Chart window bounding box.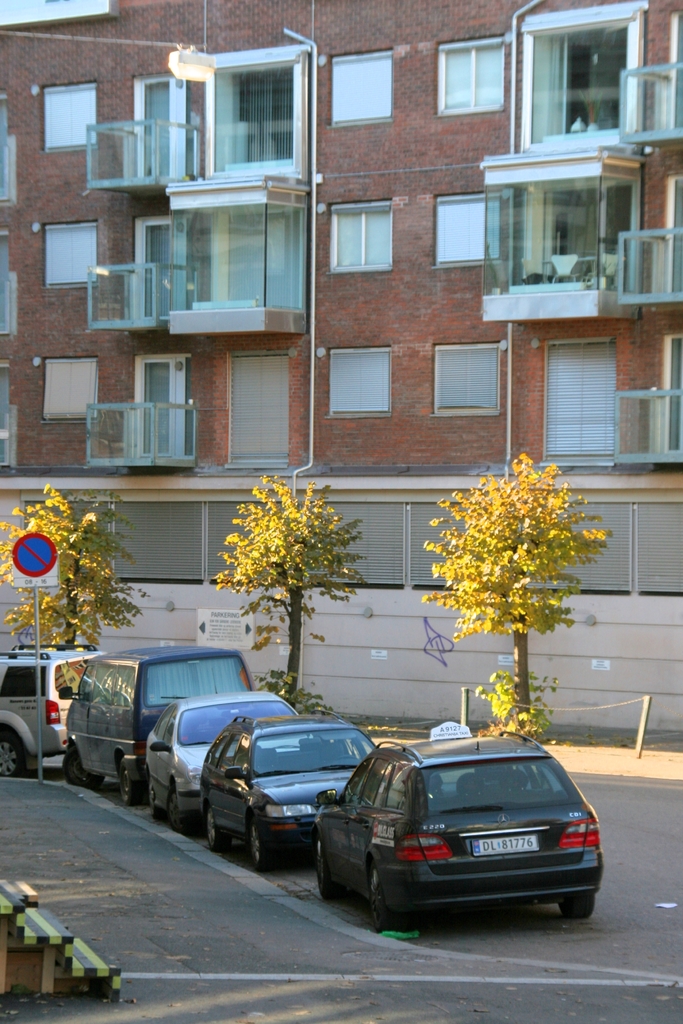
Charted: Rect(41, 77, 97, 154).
